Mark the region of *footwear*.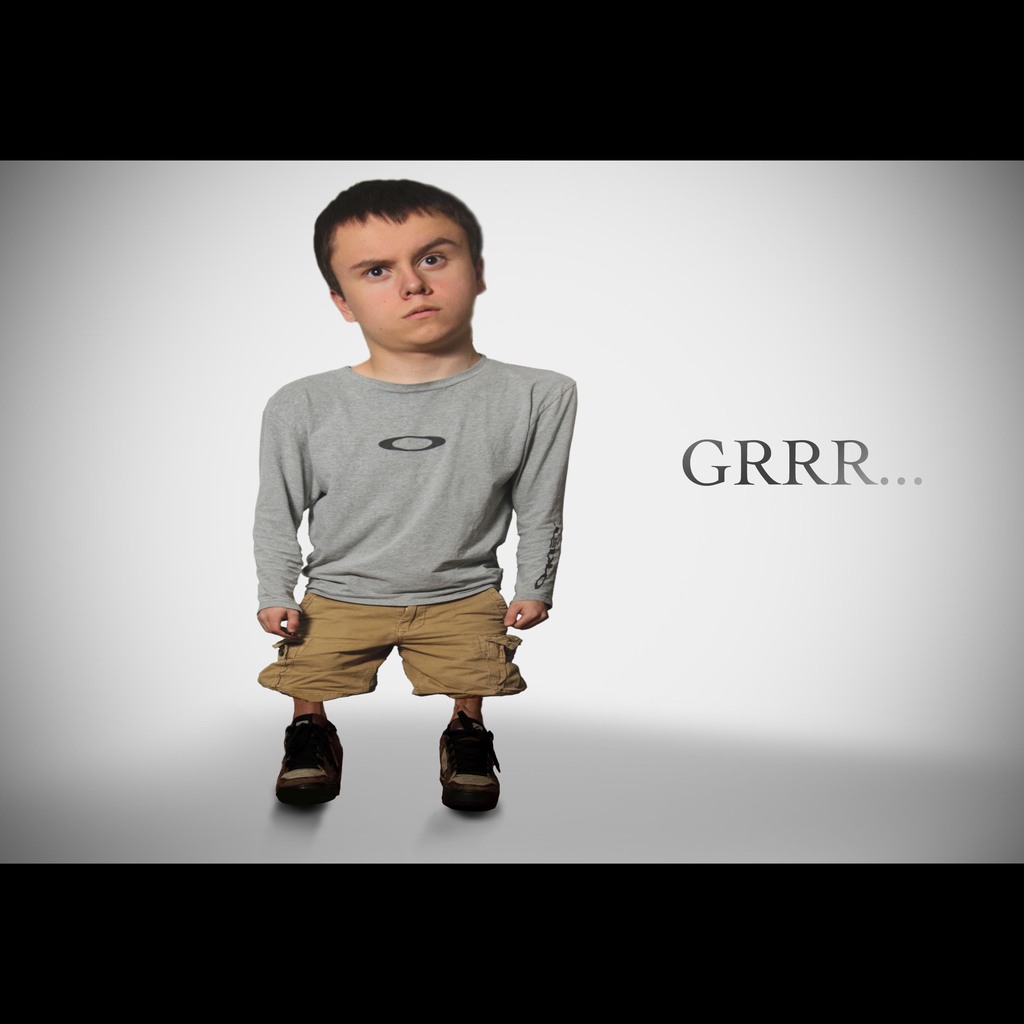
Region: {"x1": 410, "y1": 716, "x2": 501, "y2": 814}.
